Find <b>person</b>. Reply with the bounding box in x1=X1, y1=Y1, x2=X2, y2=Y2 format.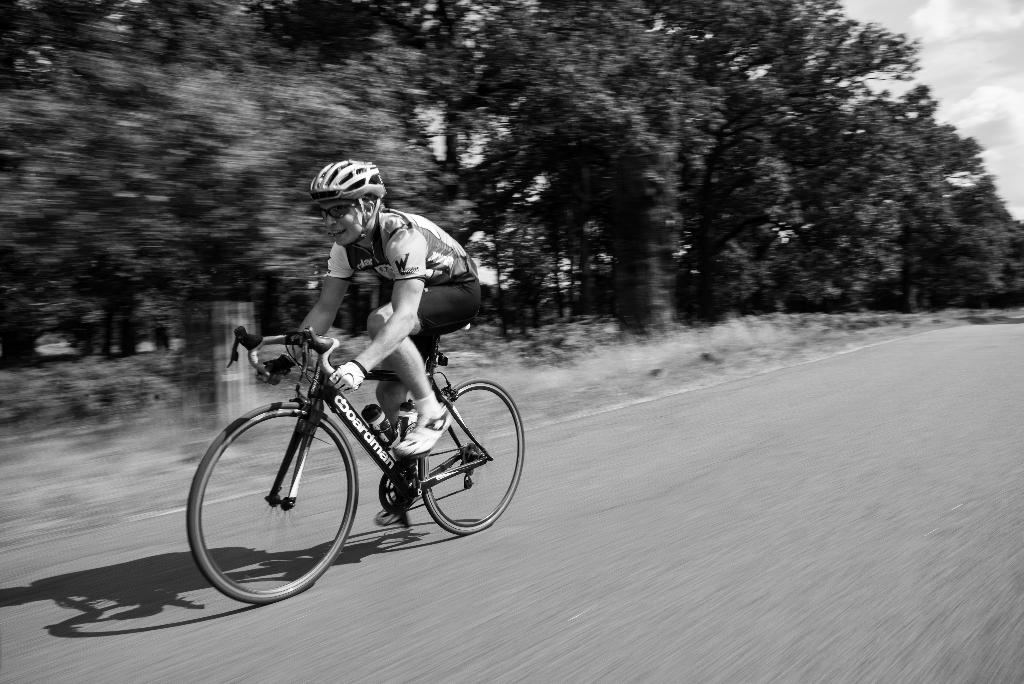
x1=250, y1=157, x2=482, y2=521.
